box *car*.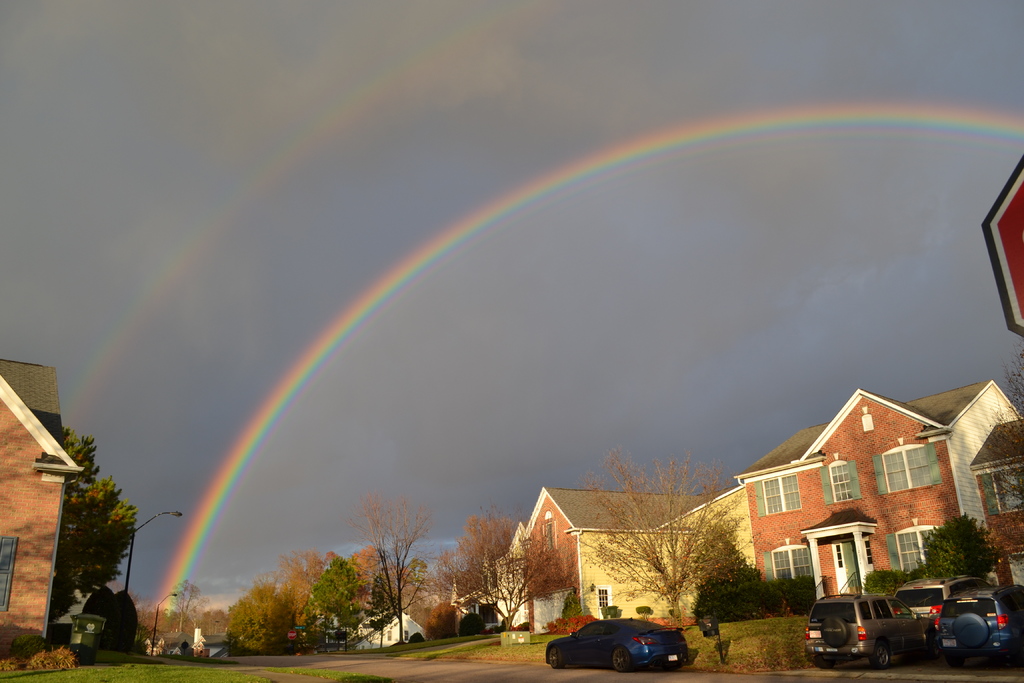
left=797, top=588, right=923, bottom=667.
